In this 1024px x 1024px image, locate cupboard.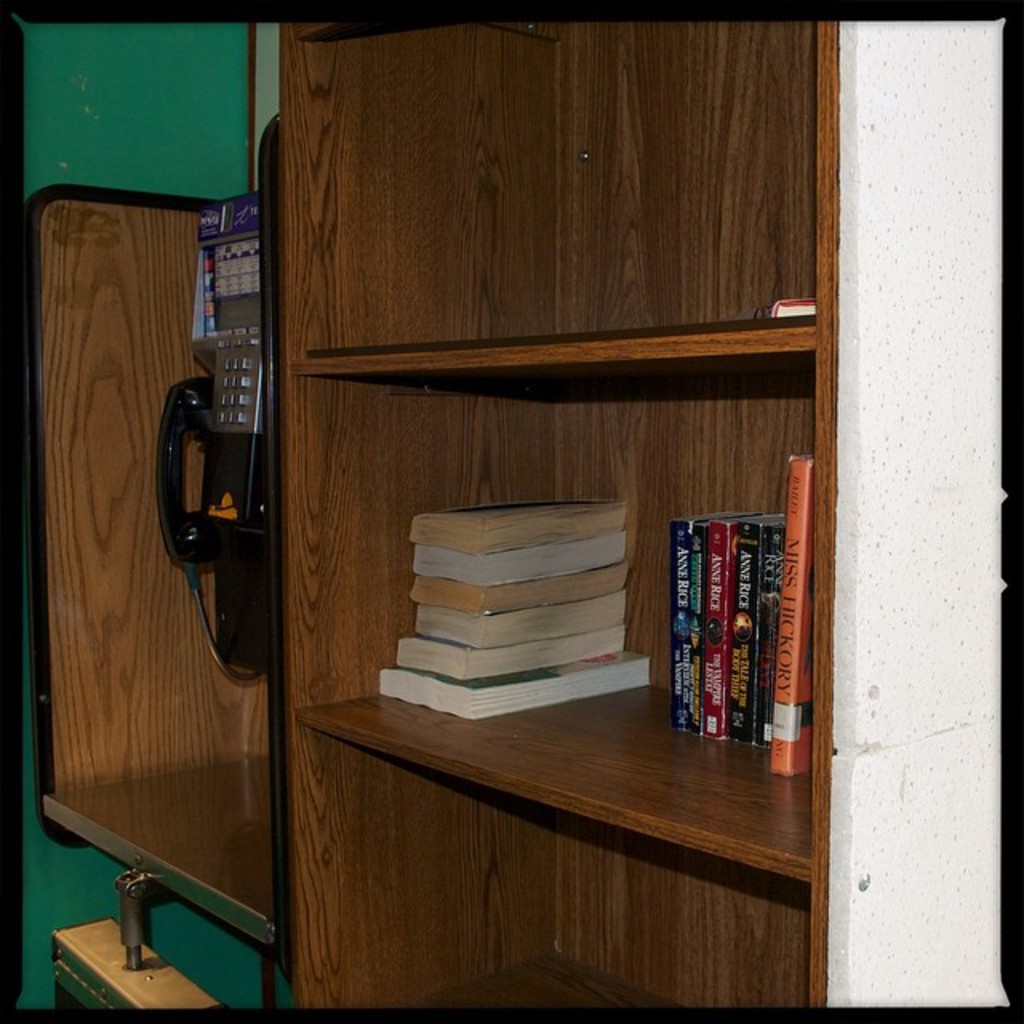
Bounding box: (0,0,843,1022).
